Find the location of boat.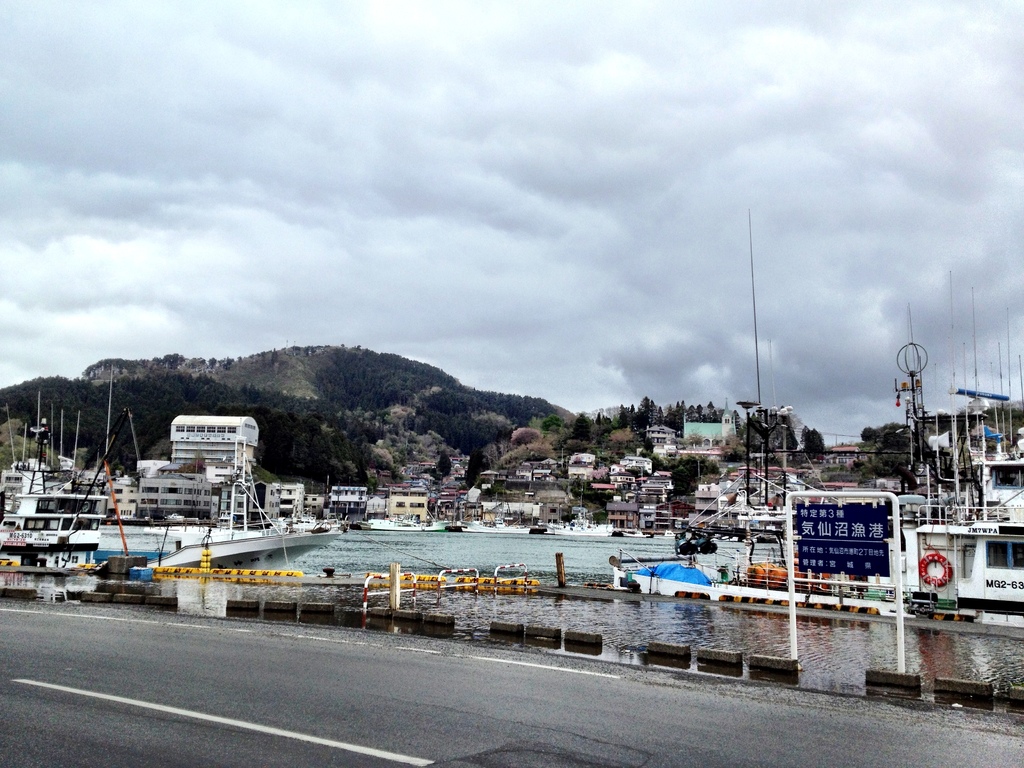
Location: {"left": 649, "top": 424, "right": 1023, "bottom": 639}.
